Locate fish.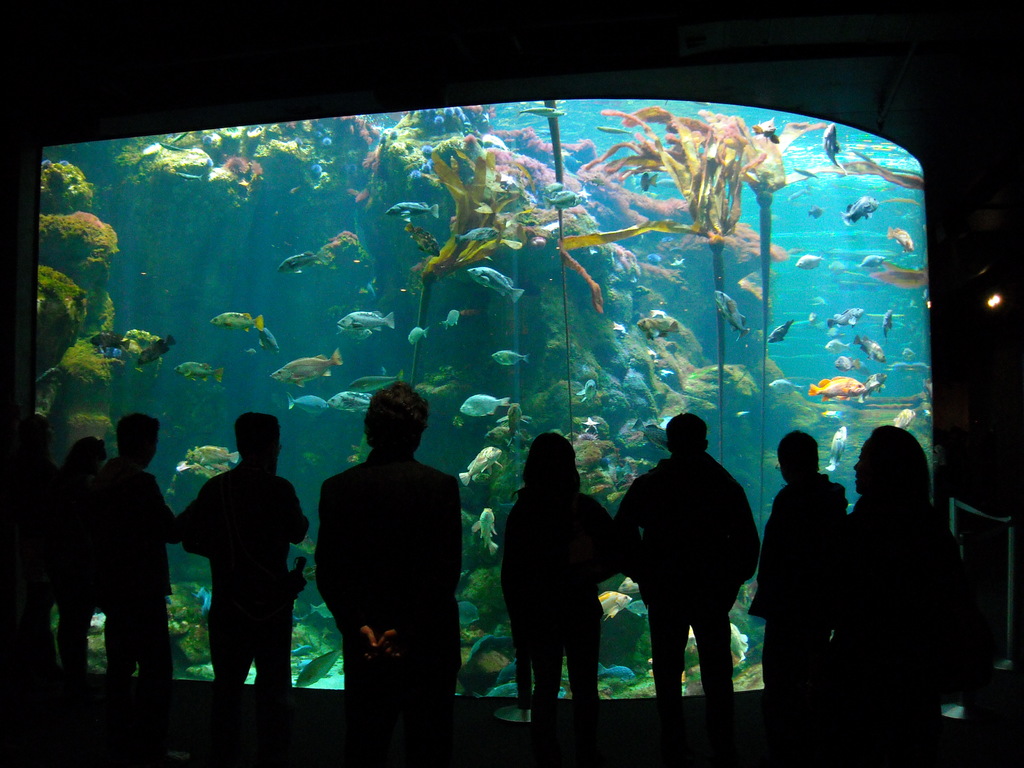
Bounding box: 840, 192, 879, 221.
